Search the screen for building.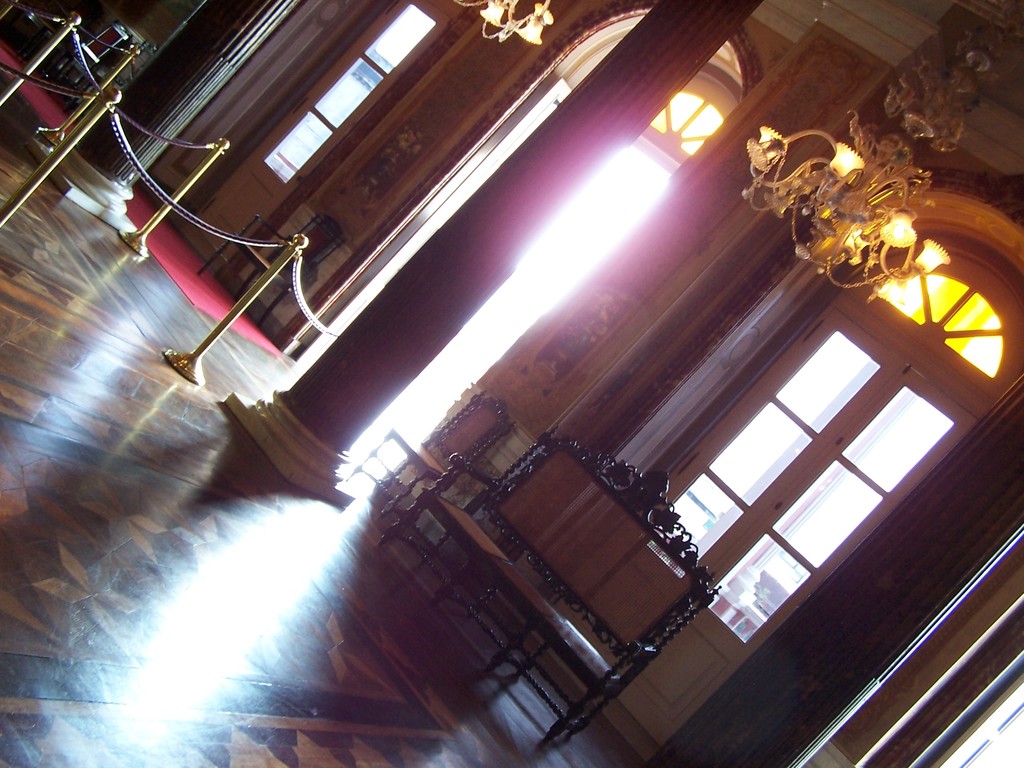
Found at (0, 0, 1023, 767).
